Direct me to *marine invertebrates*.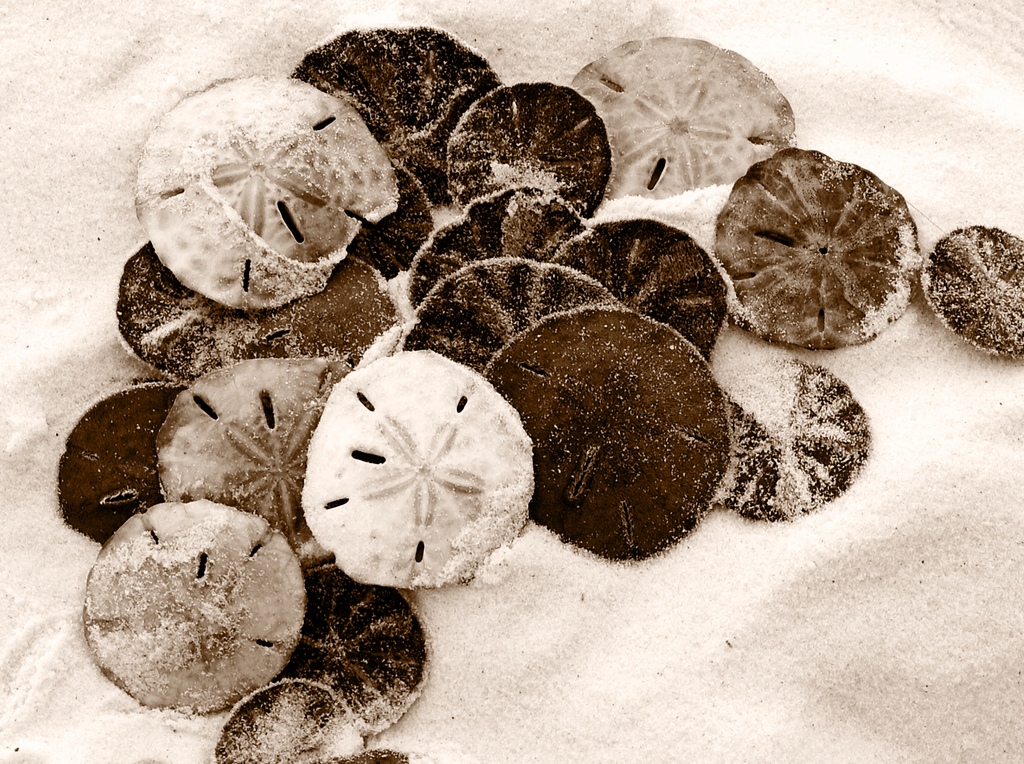
Direction: [x1=374, y1=234, x2=614, y2=369].
